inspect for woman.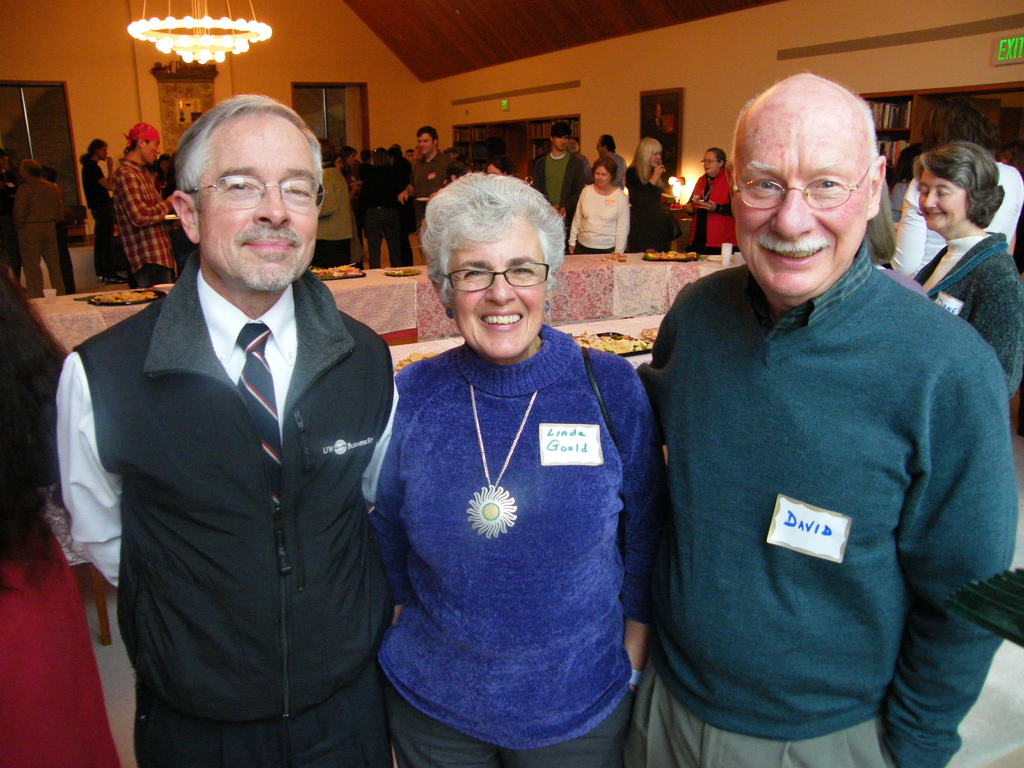
Inspection: {"left": 671, "top": 144, "right": 742, "bottom": 247}.
